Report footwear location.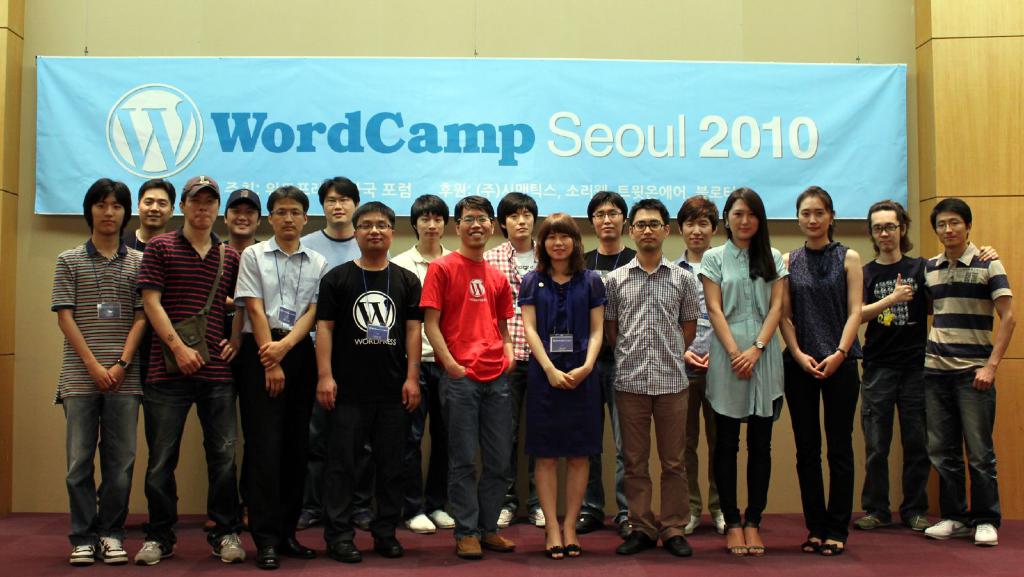
Report: (left=369, top=531, right=401, bottom=557).
